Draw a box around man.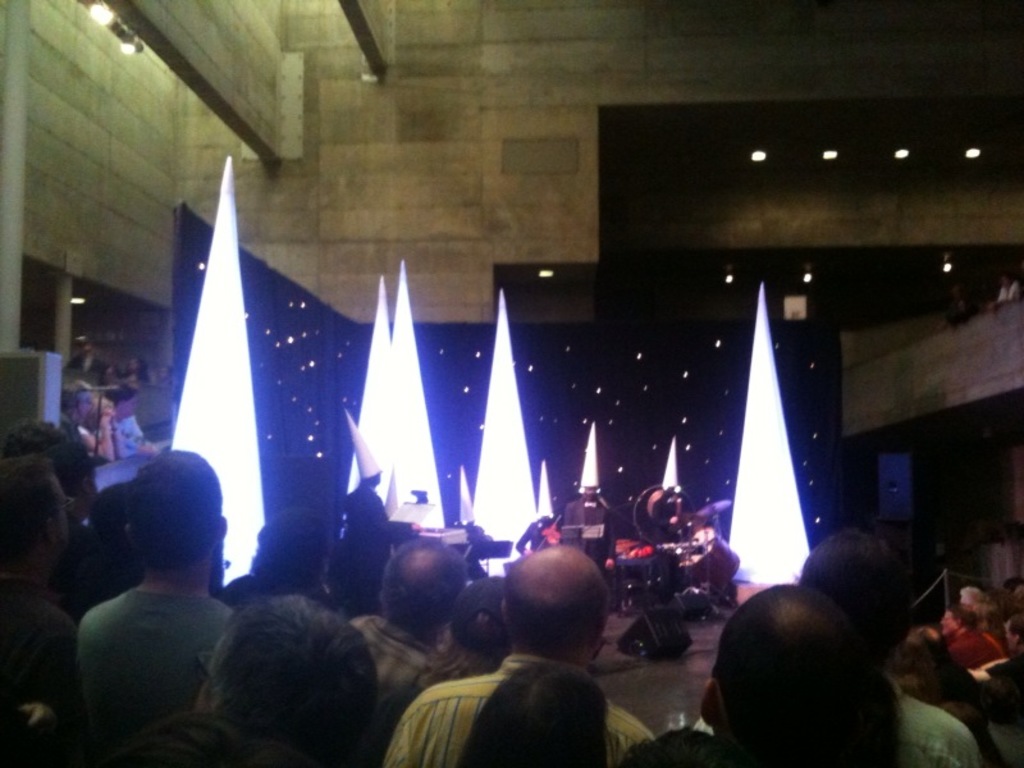
(957,588,1010,654).
